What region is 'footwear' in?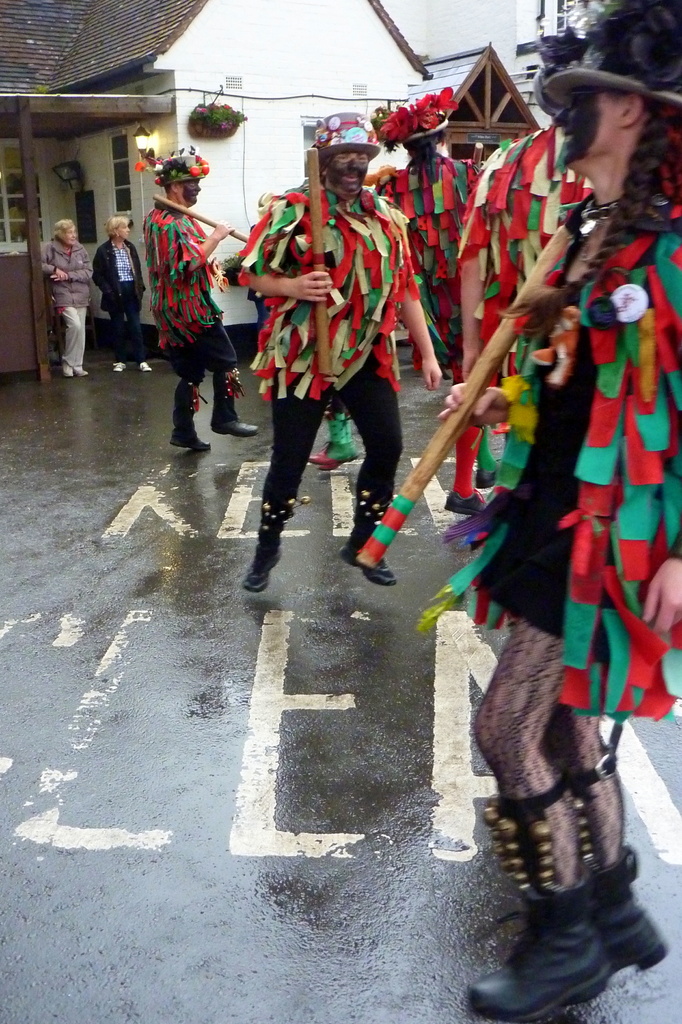
137, 356, 153, 374.
